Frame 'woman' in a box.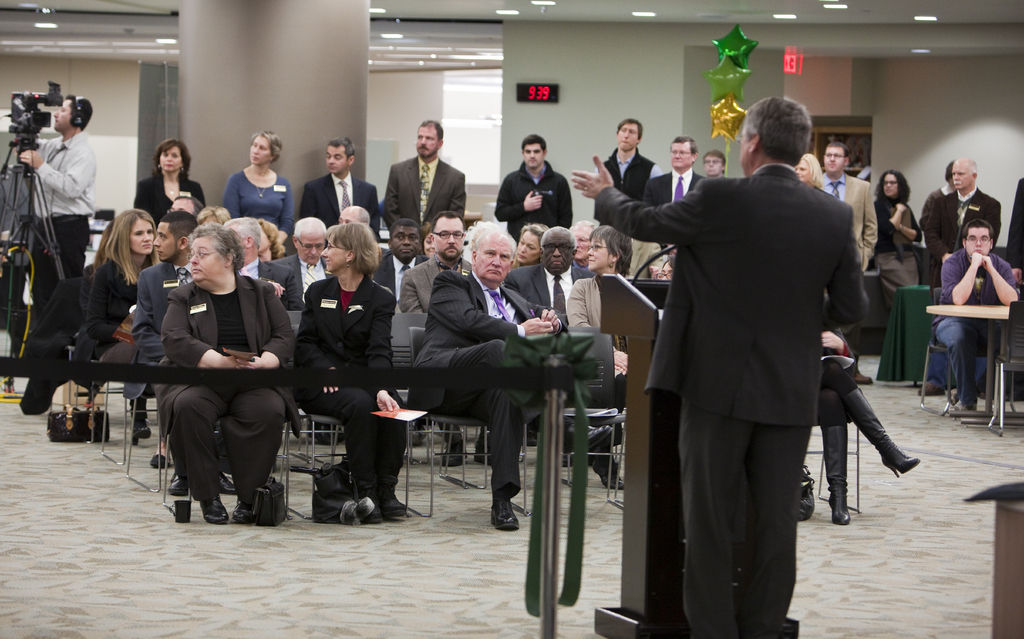
pyautogui.locateOnScreen(791, 147, 825, 188).
